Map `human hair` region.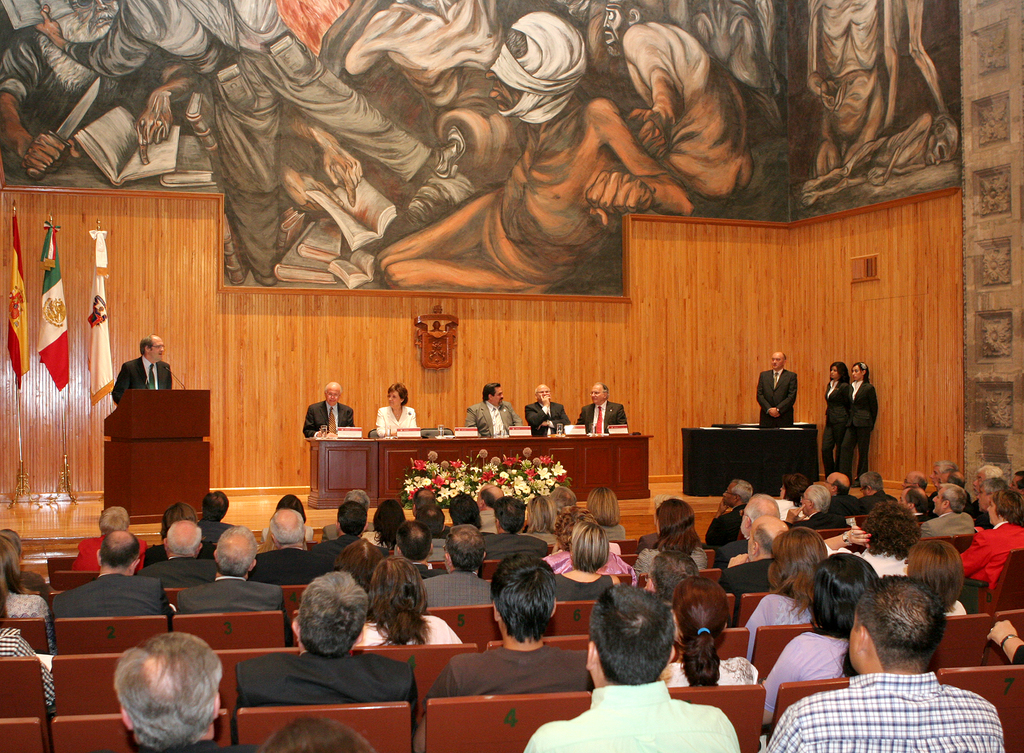
Mapped to {"x1": 807, "y1": 484, "x2": 831, "y2": 513}.
